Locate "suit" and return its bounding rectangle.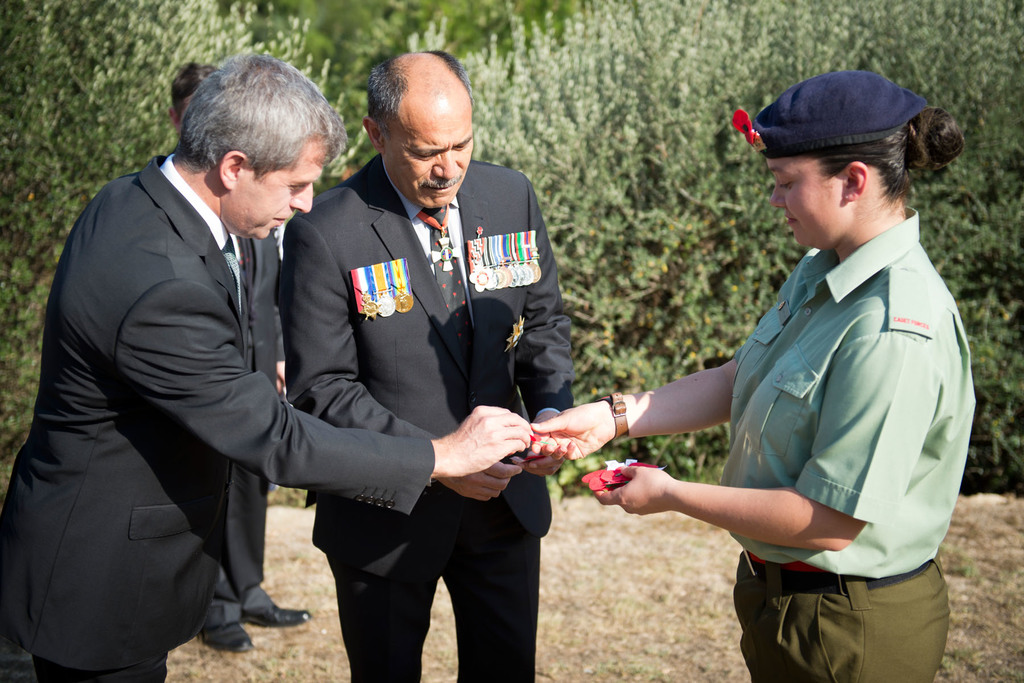
region(25, 68, 360, 673).
